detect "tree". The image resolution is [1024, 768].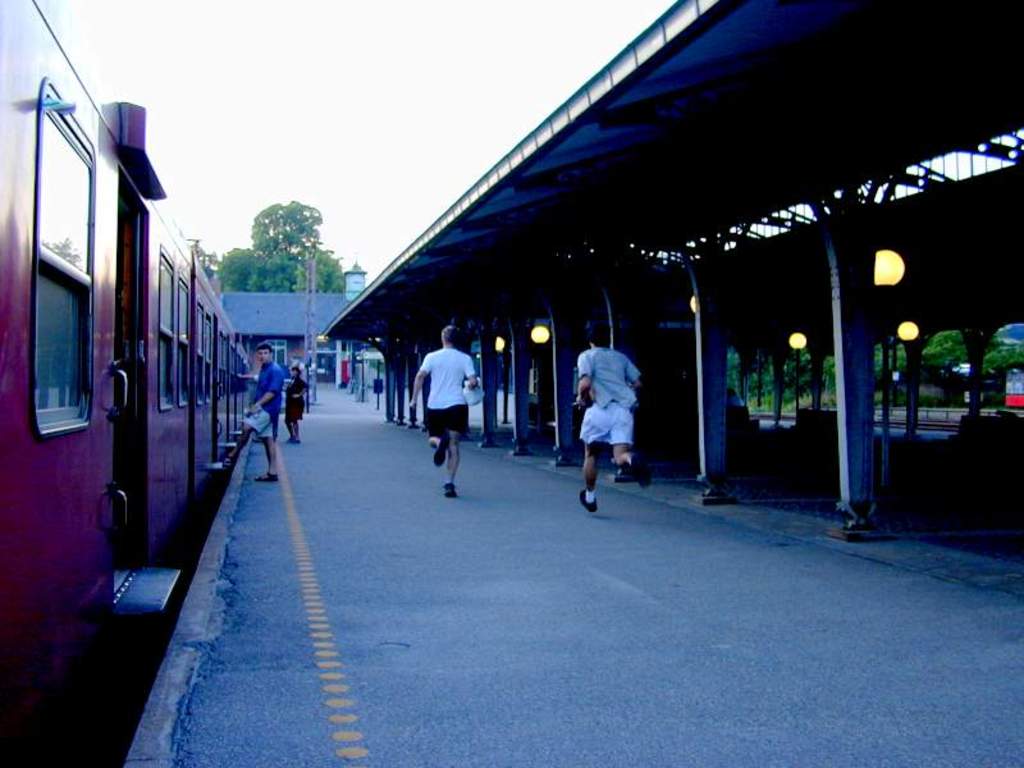
187,242,228,285.
